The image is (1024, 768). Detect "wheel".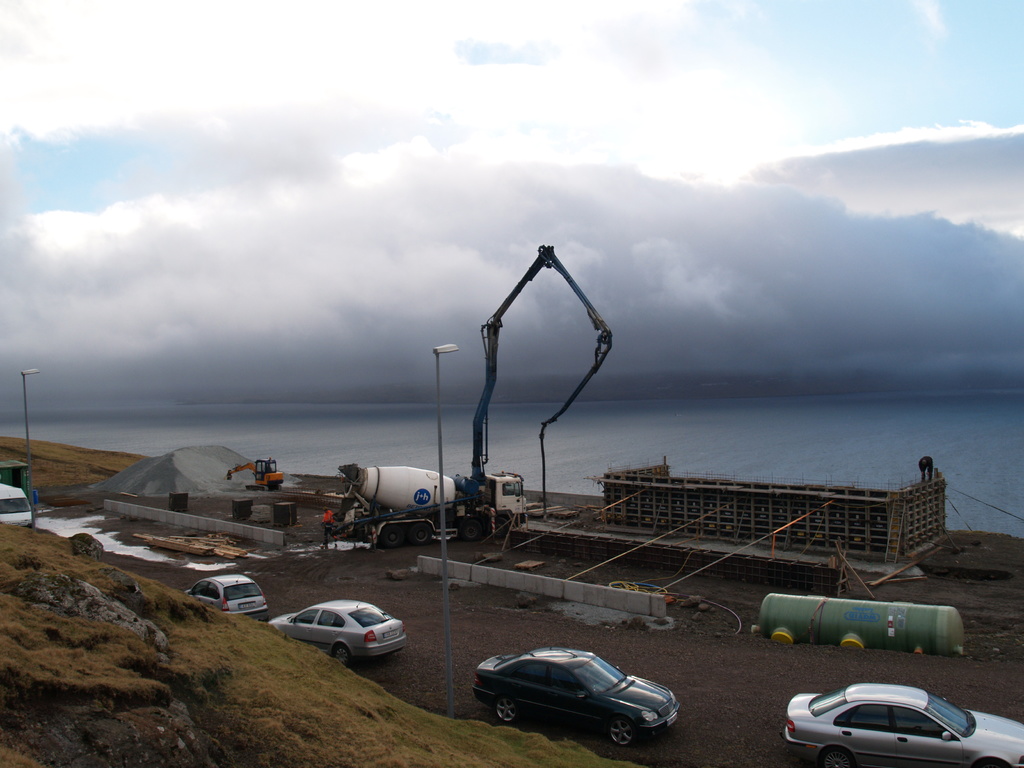
Detection: locate(608, 719, 636, 749).
